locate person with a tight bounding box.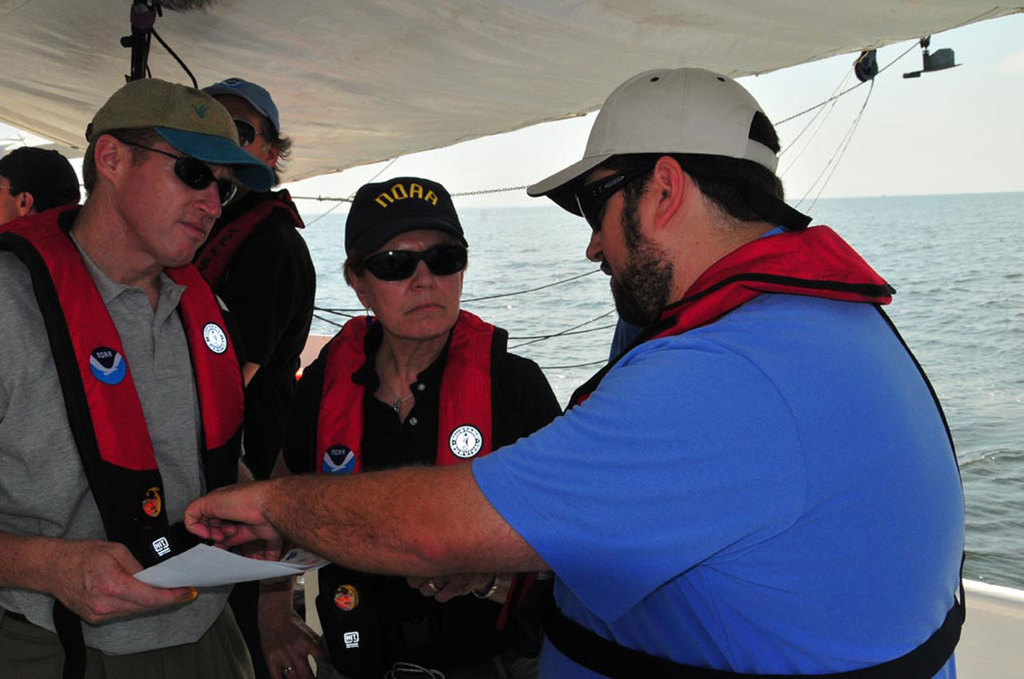
region(188, 81, 319, 449).
